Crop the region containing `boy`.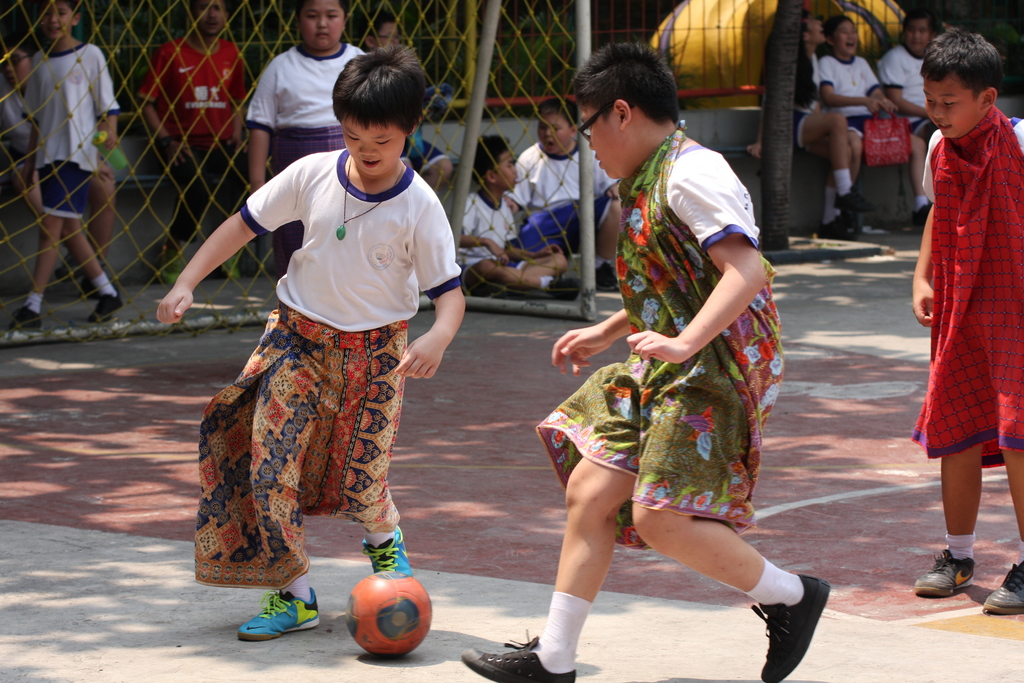
Crop region: (8, 0, 120, 331).
